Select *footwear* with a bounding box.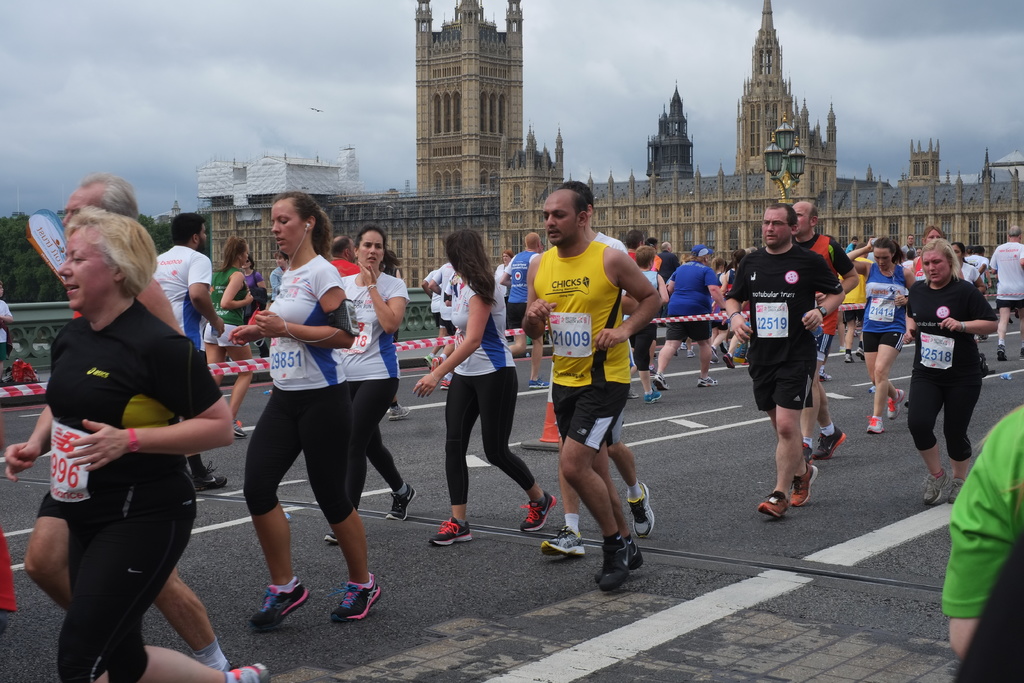
<box>592,537,646,577</box>.
